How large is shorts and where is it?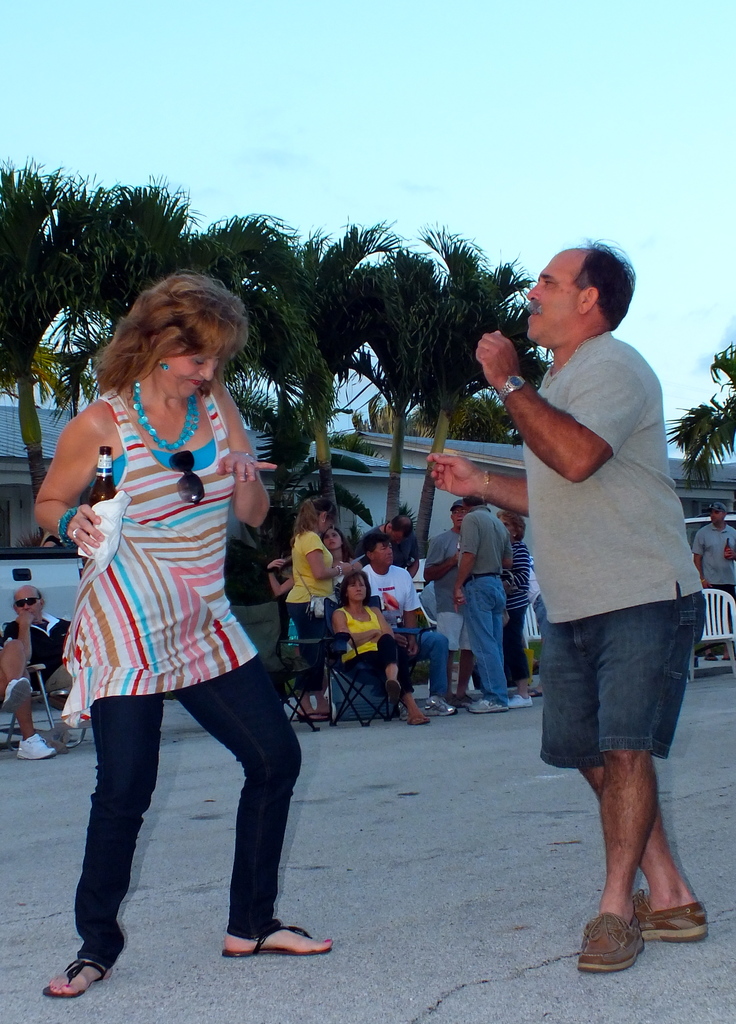
Bounding box: bbox=[537, 614, 696, 780].
